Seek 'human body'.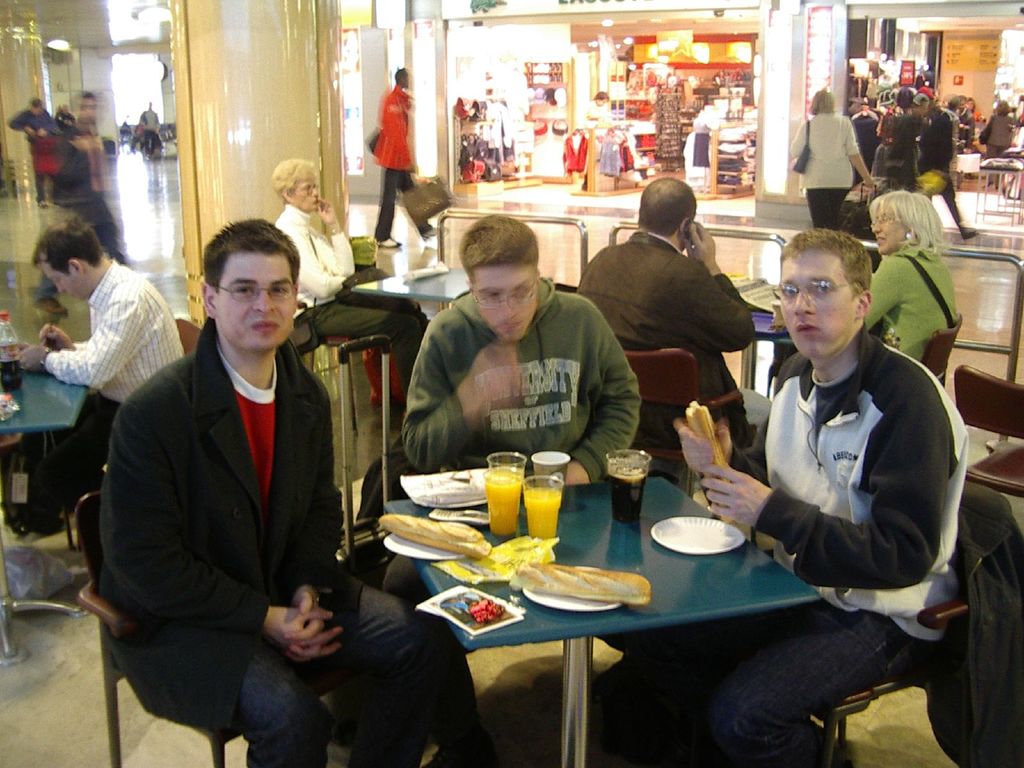
(x1=383, y1=278, x2=636, y2=605).
